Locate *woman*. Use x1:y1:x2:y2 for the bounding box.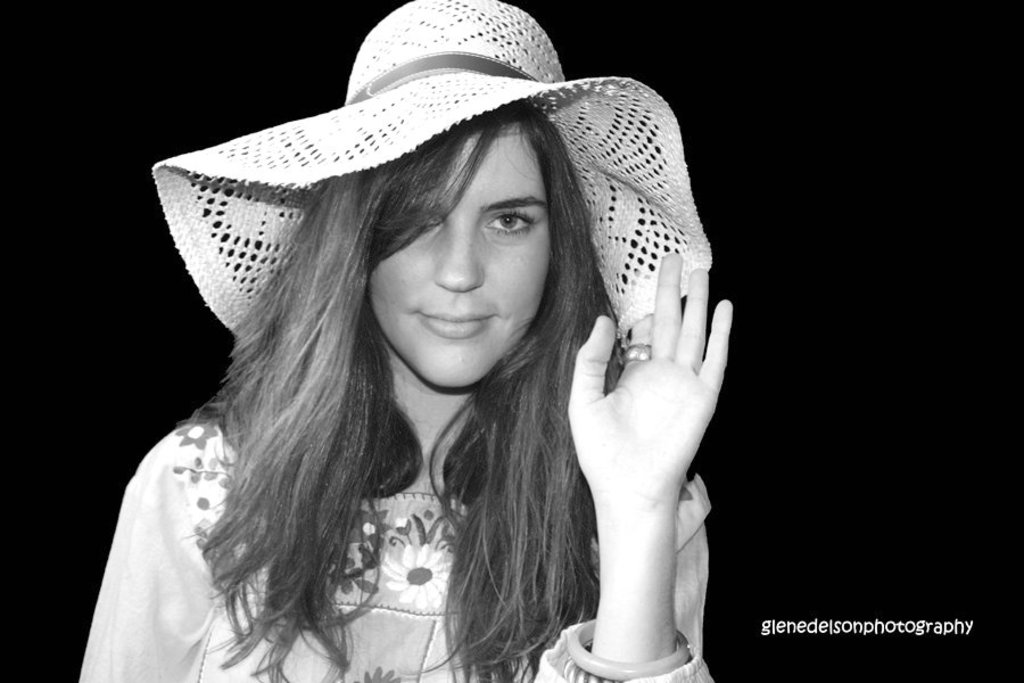
88:49:767:682.
